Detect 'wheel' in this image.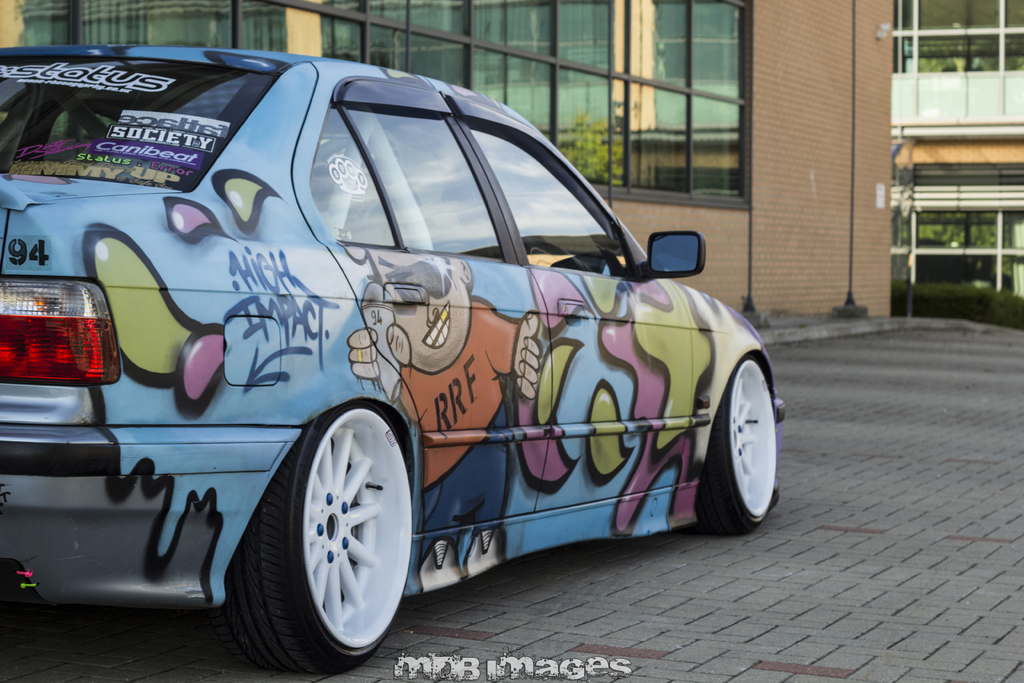
Detection: crop(695, 354, 776, 536).
